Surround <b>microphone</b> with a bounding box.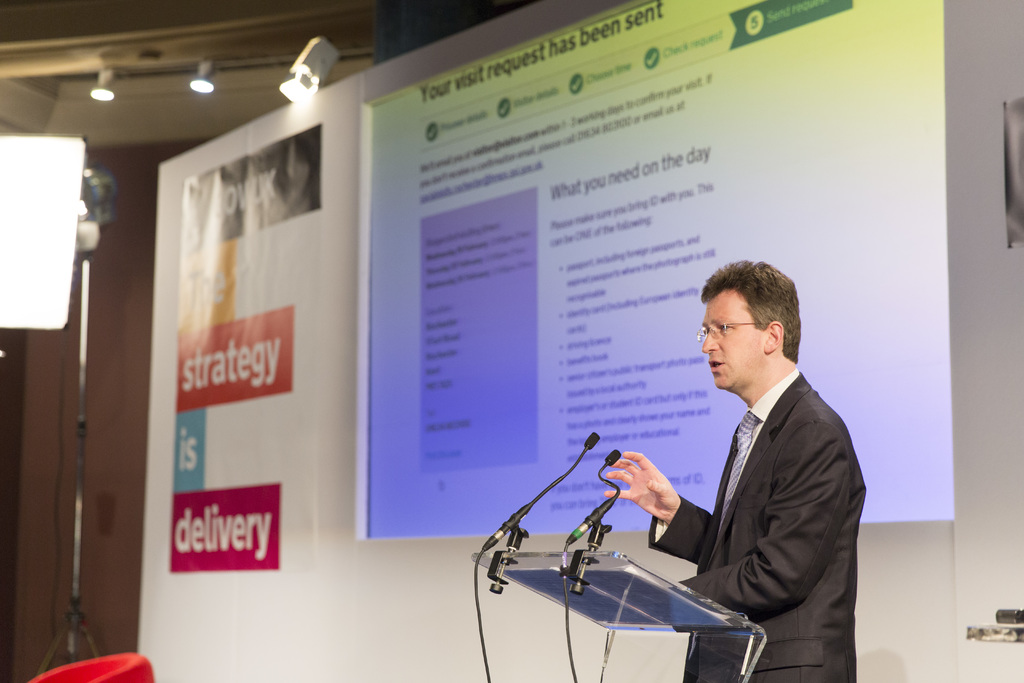
604,451,618,466.
